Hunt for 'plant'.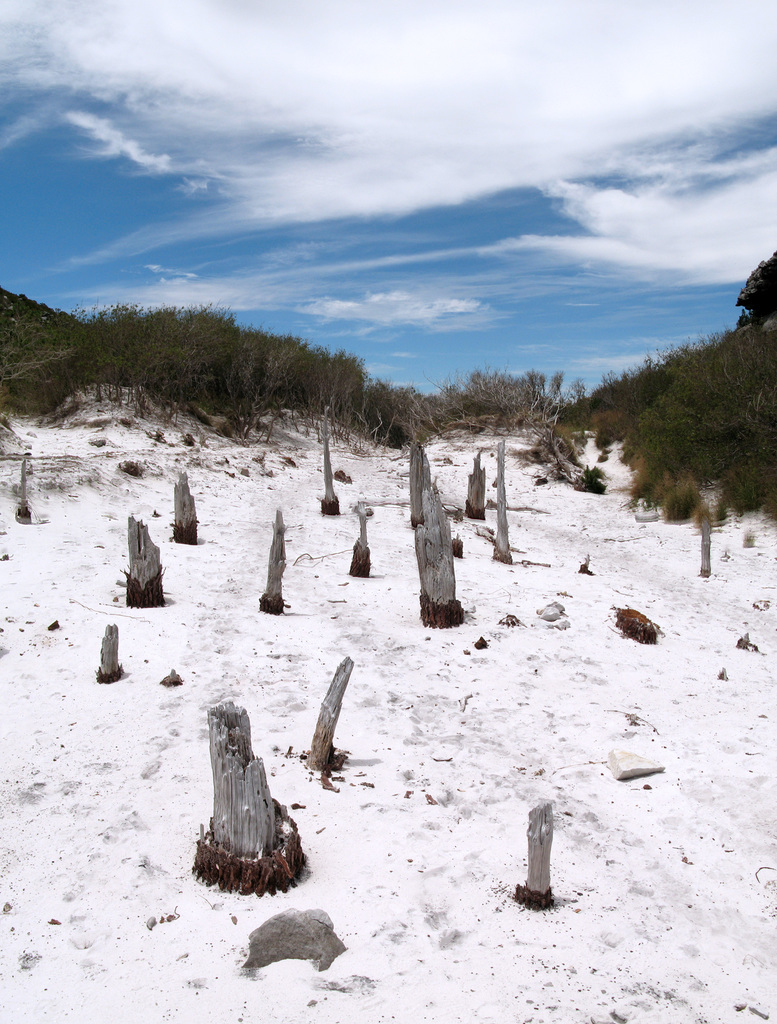
Hunted down at region(624, 454, 671, 509).
